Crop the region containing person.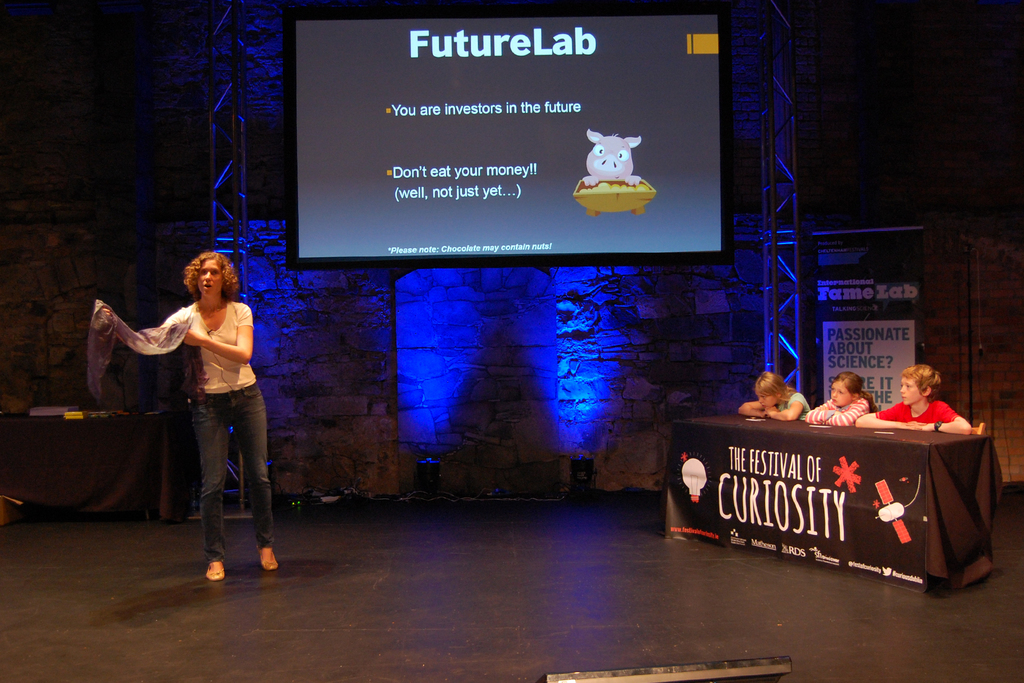
Crop region: x1=736 y1=368 x2=811 y2=422.
